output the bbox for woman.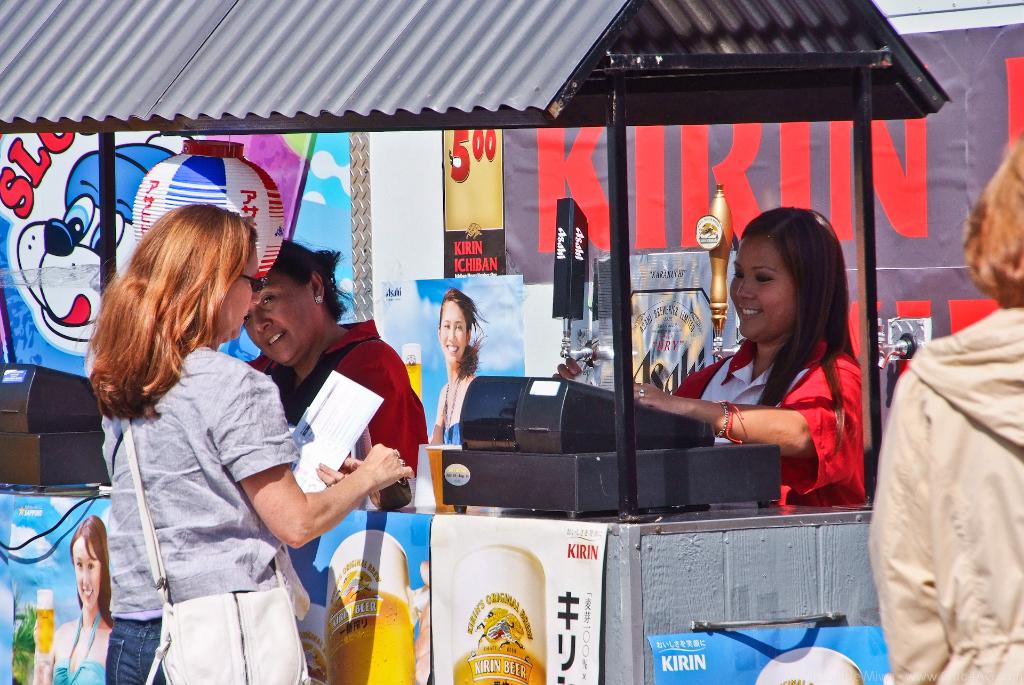
(left=84, top=203, right=414, bottom=684).
